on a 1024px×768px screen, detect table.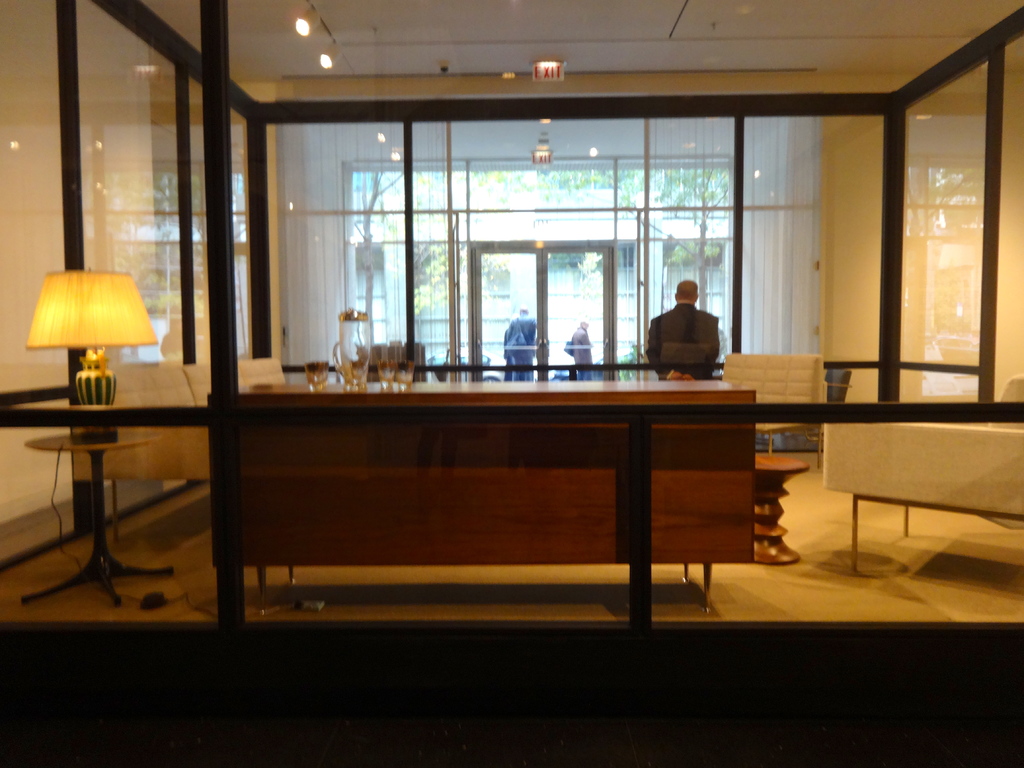
crop(24, 427, 180, 609).
